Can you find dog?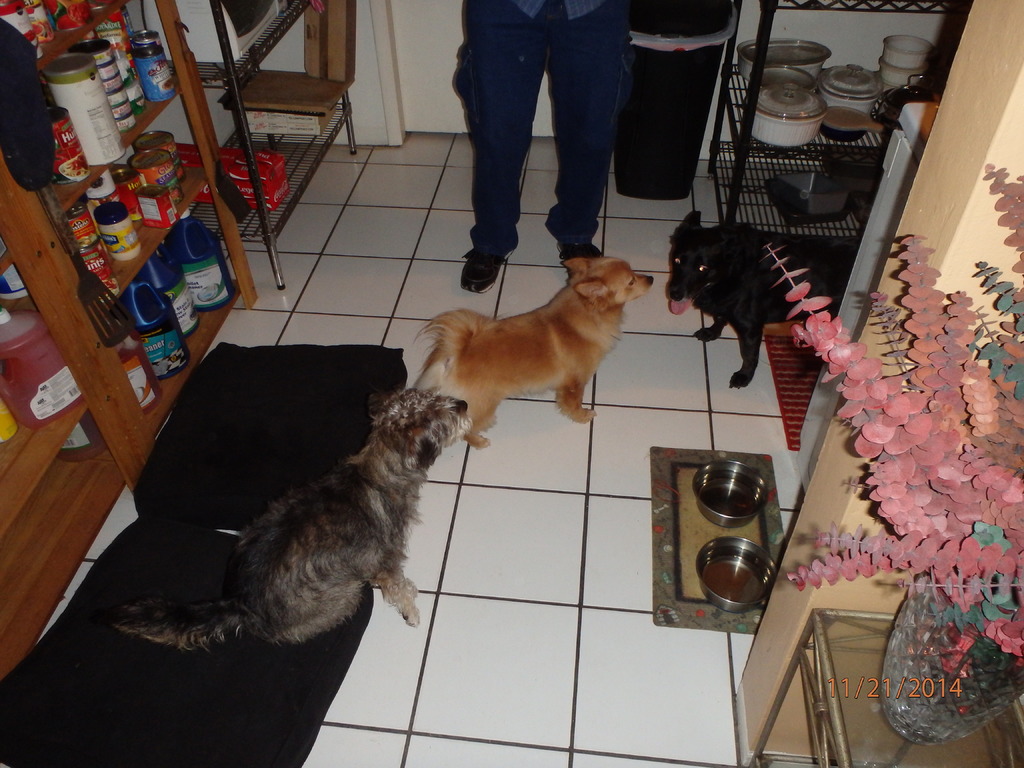
Yes, bounding box: 110,383,475,651.
